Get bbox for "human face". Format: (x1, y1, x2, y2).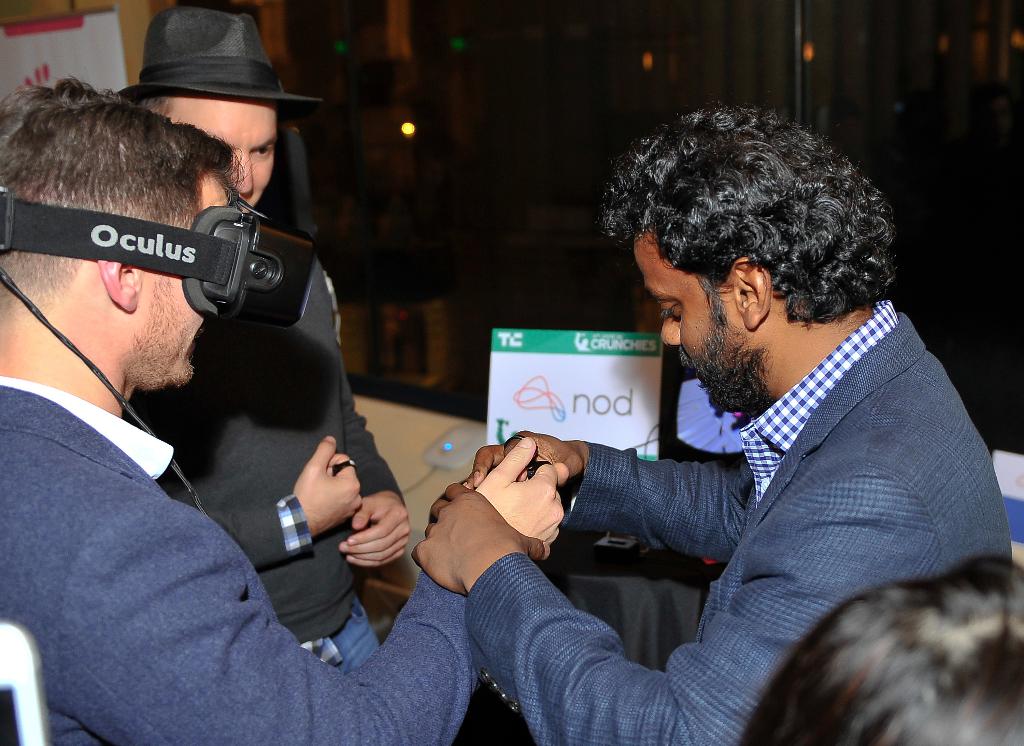
(169, 100, 276, 211).
